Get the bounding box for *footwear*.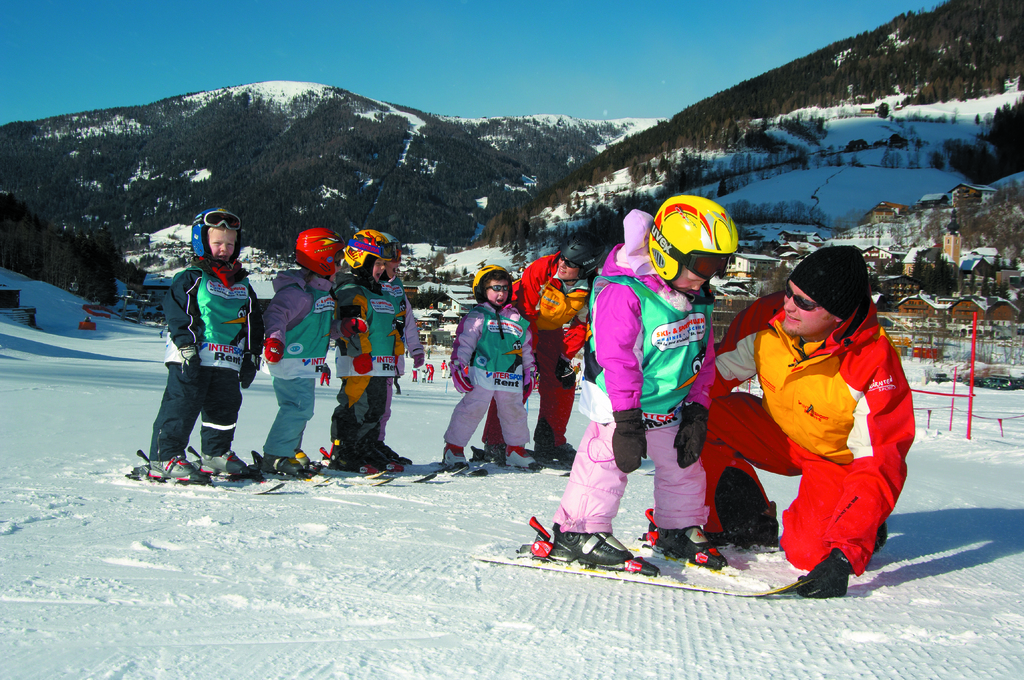
<region>143, 451, 213, 492</region>.
